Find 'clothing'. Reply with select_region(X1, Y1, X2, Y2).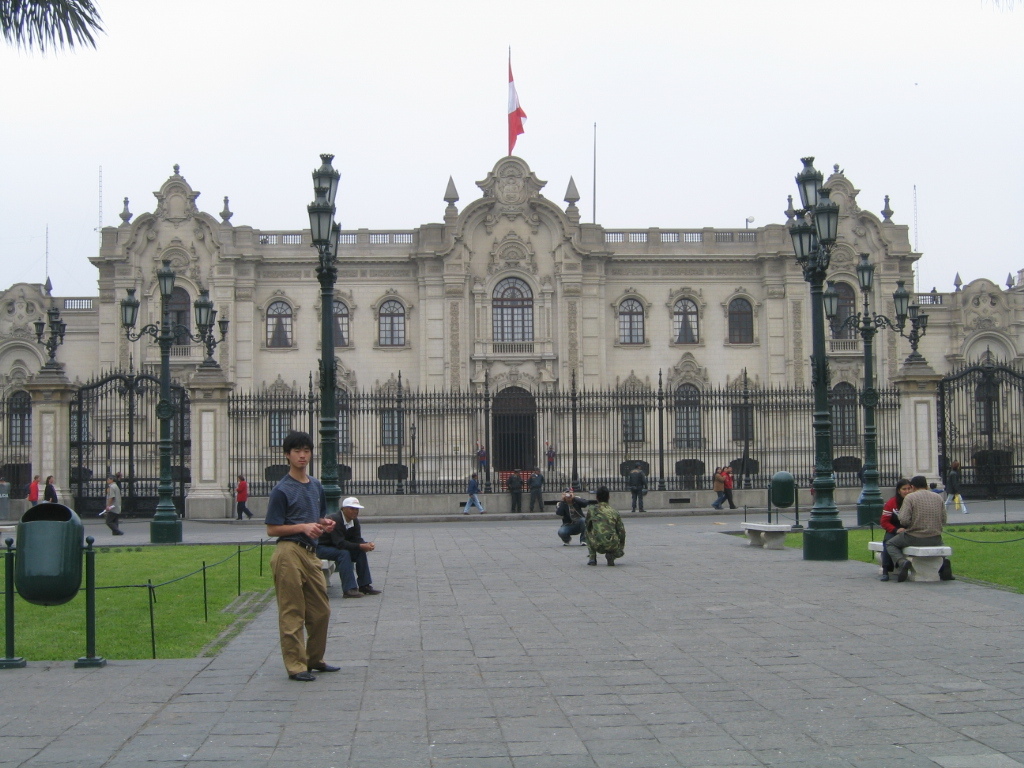
select_region(314, 509, 373, 593).
